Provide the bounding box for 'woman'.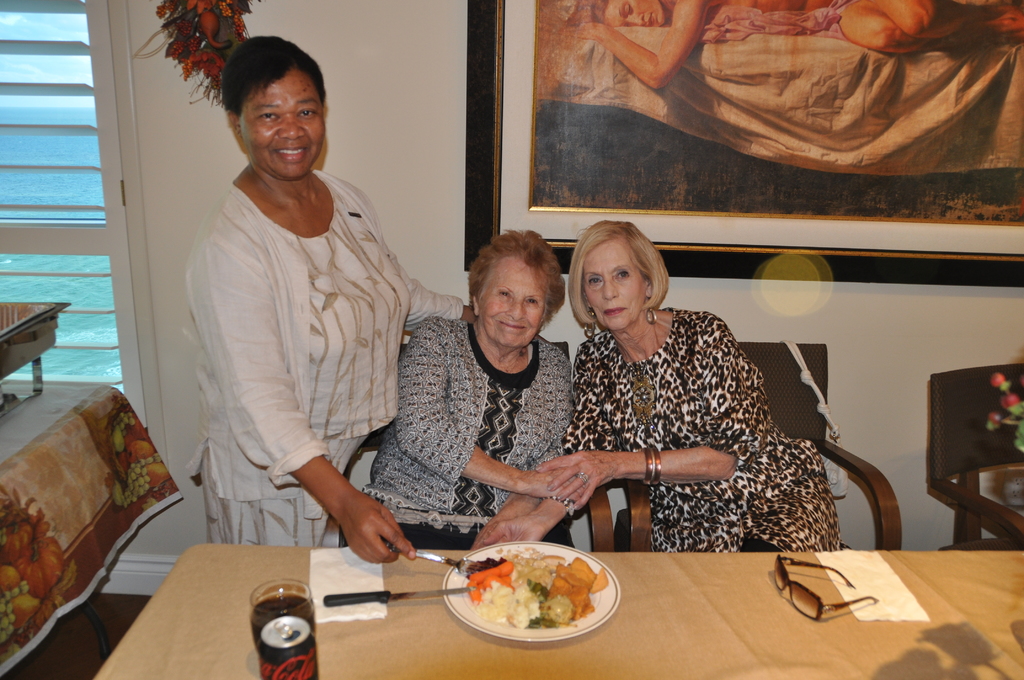
184/36/471/562.
